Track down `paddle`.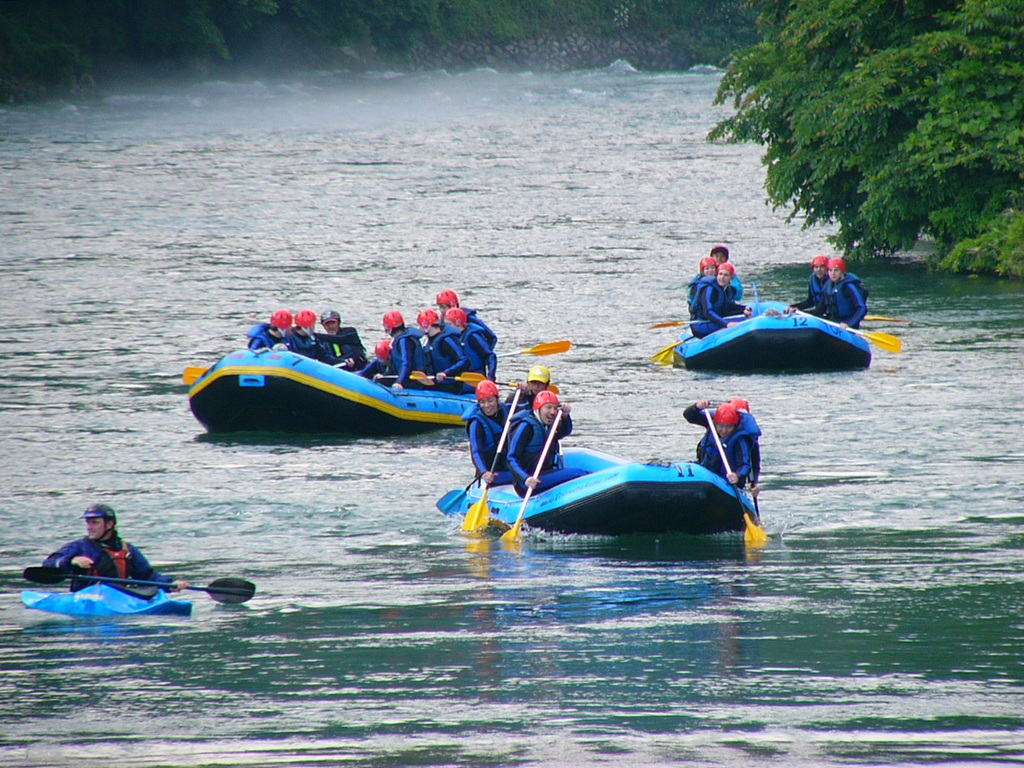
Tracked to x1=650, y1=310, x2=749, y2=326.
